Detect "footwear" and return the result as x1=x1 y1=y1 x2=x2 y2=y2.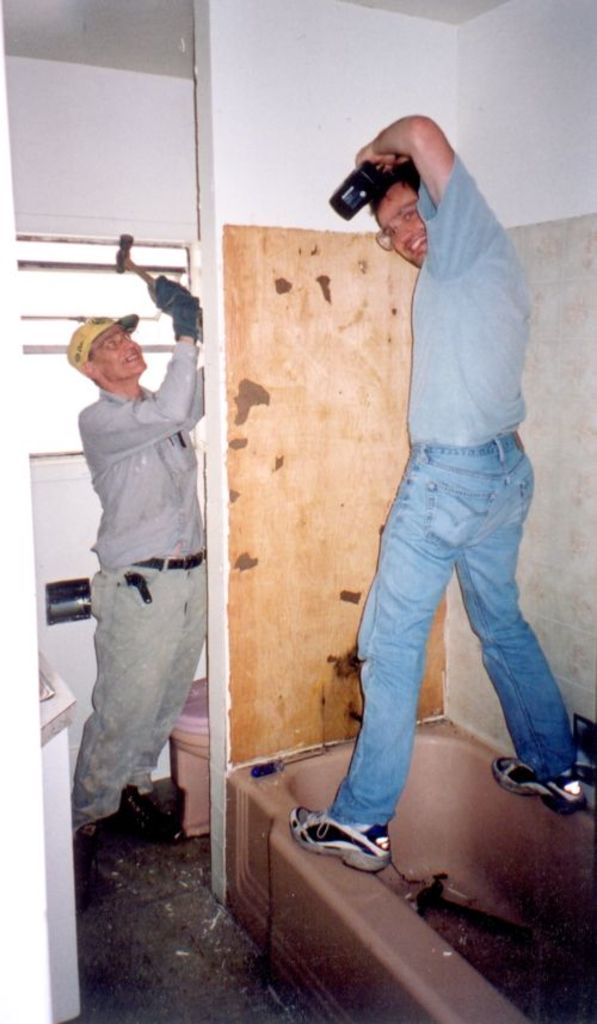
x1=289 y1=802 x2=393 y2=871.
